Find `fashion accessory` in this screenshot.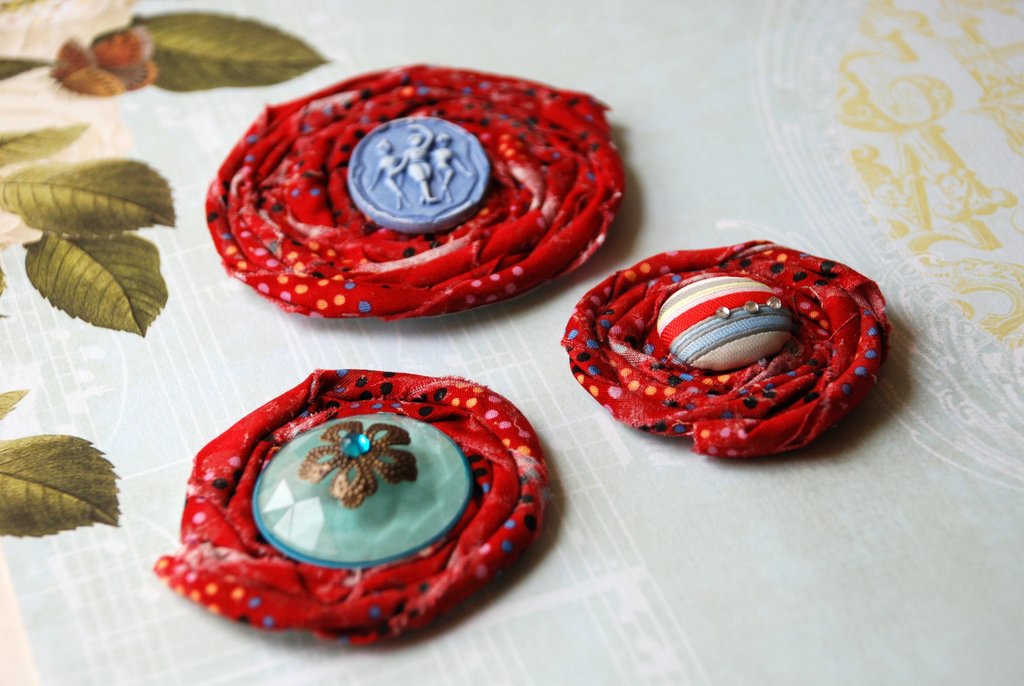
The bounding box for `fashion accessory` is bbox(193, 51, 626, 307).
